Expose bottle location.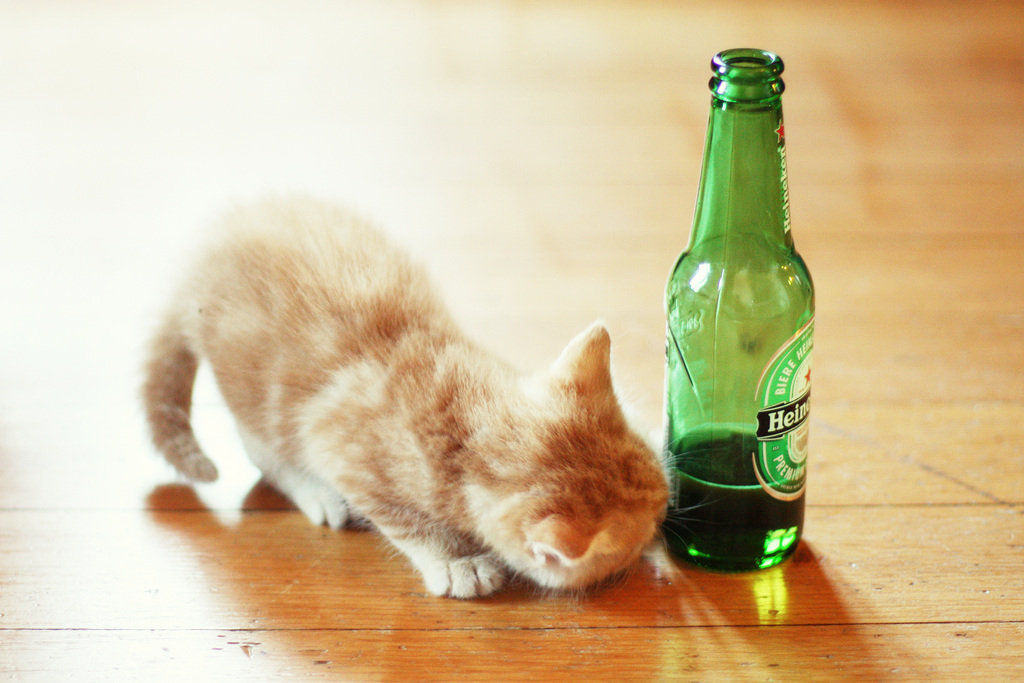
Exposed at detection(657, 46, 817, 582).
